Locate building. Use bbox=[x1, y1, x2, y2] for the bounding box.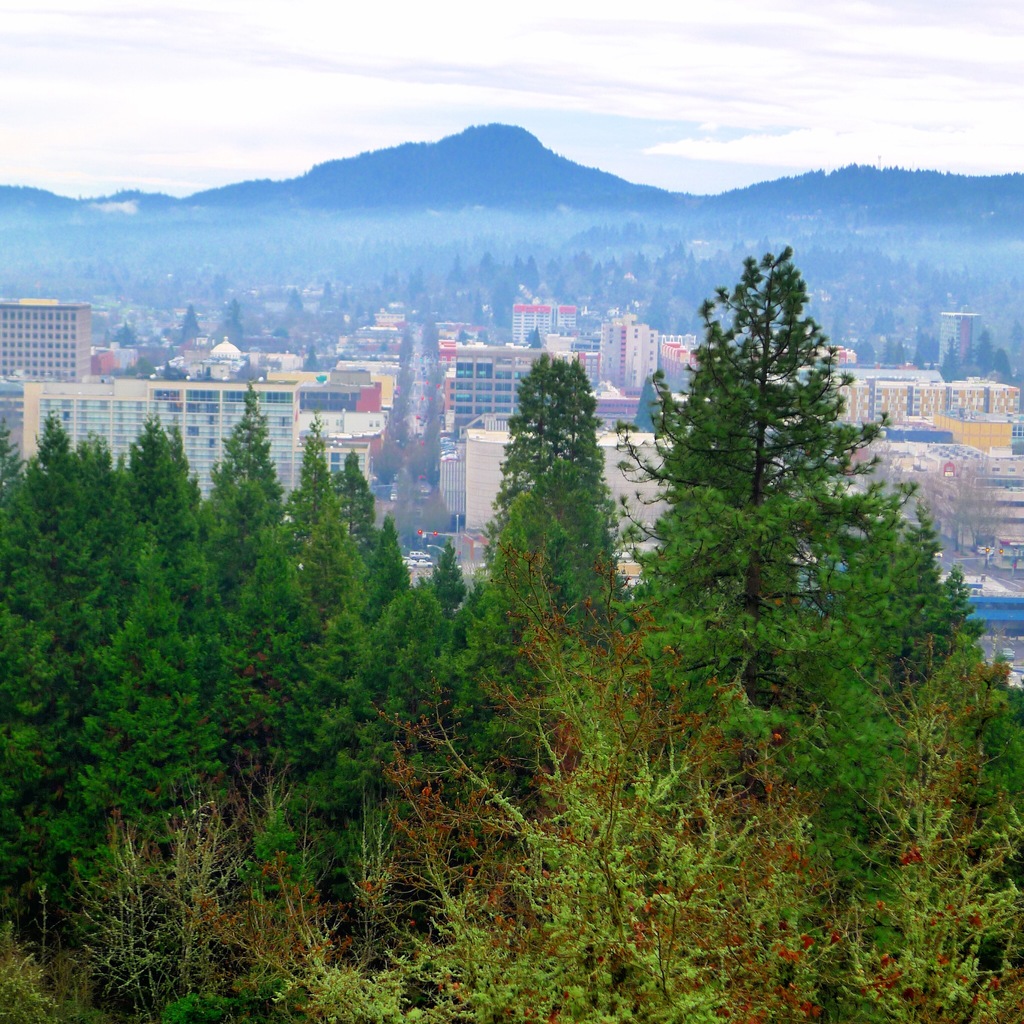
bbox=[465, 426, 675, 531].
